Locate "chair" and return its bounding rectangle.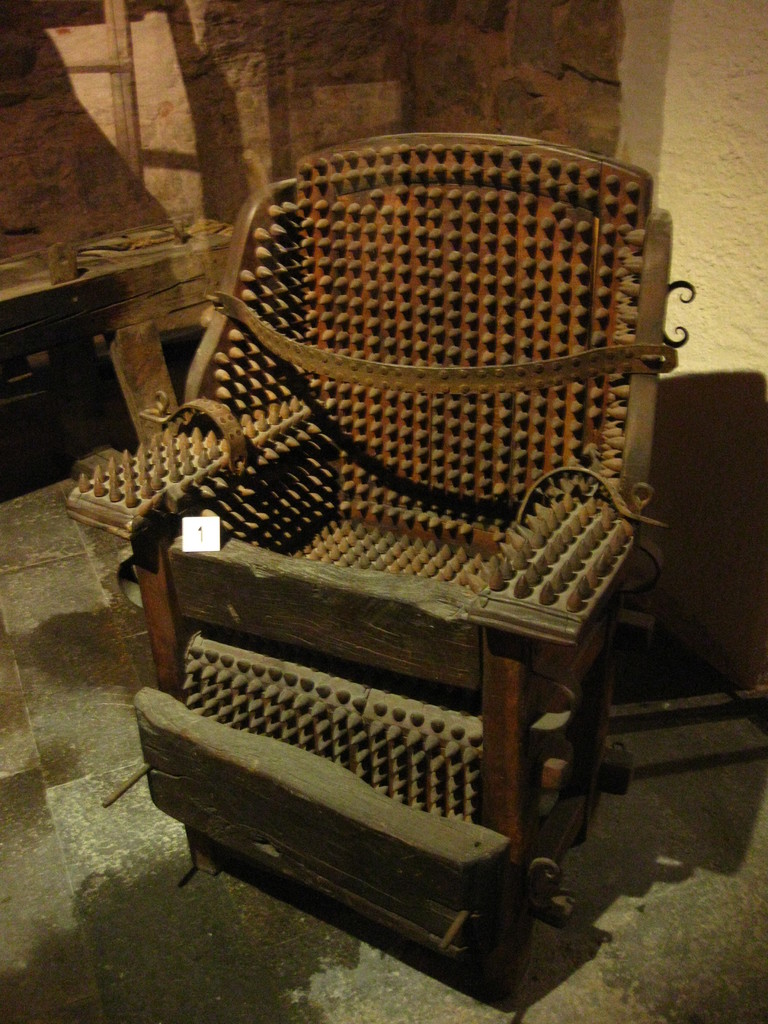
113/180/707/945.
